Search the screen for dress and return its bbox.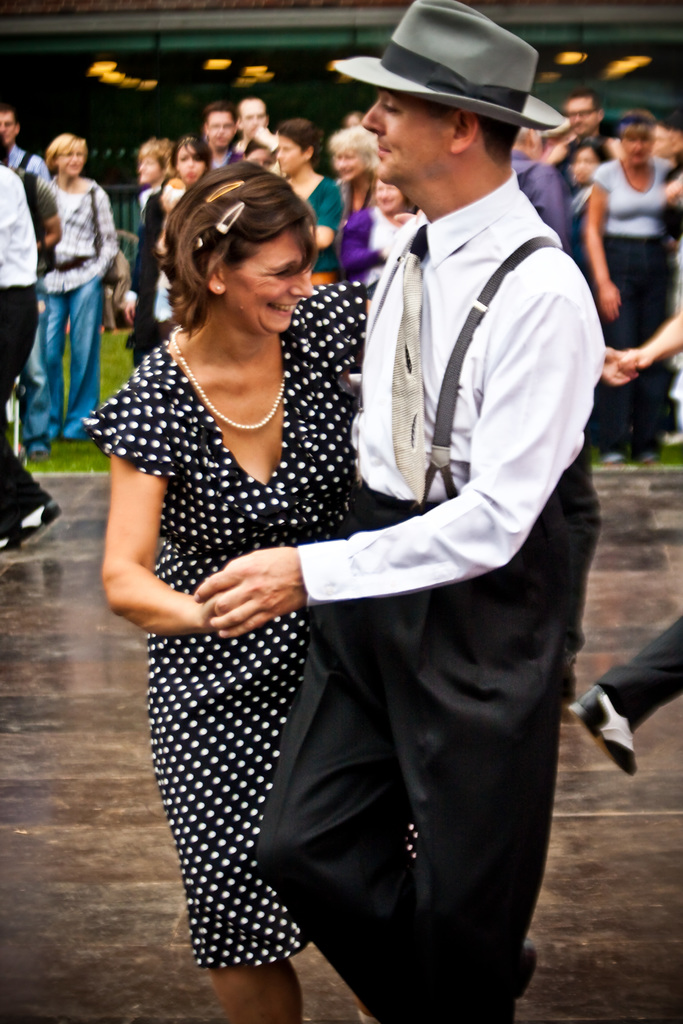
Found: region(85, 281, 370, 968).
